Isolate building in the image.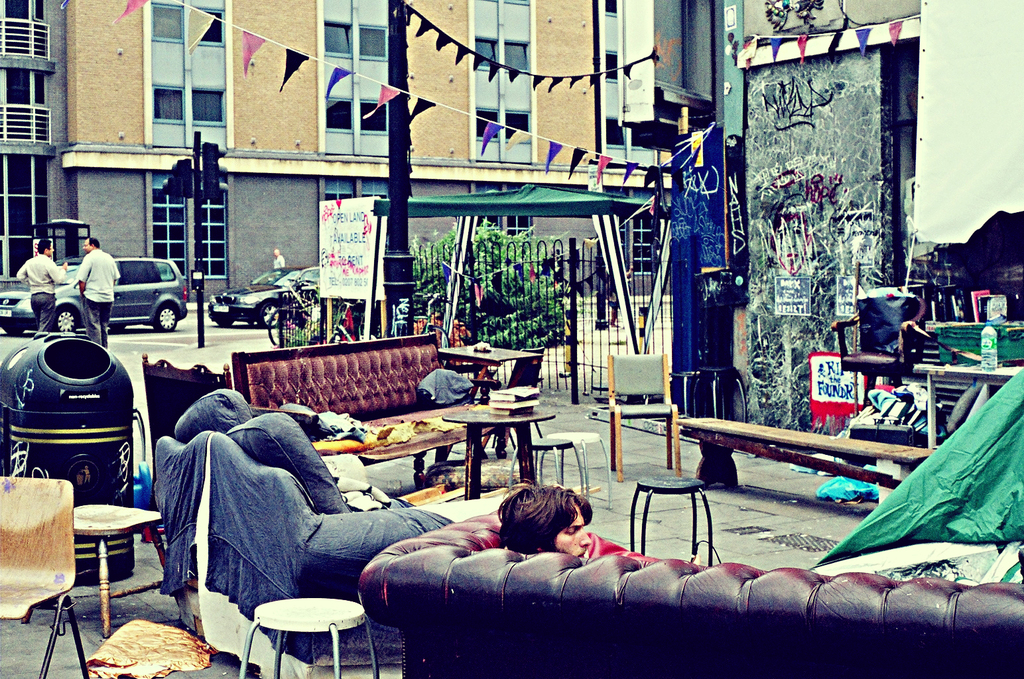
Isolated region: region(0, 0, 716, 302).
